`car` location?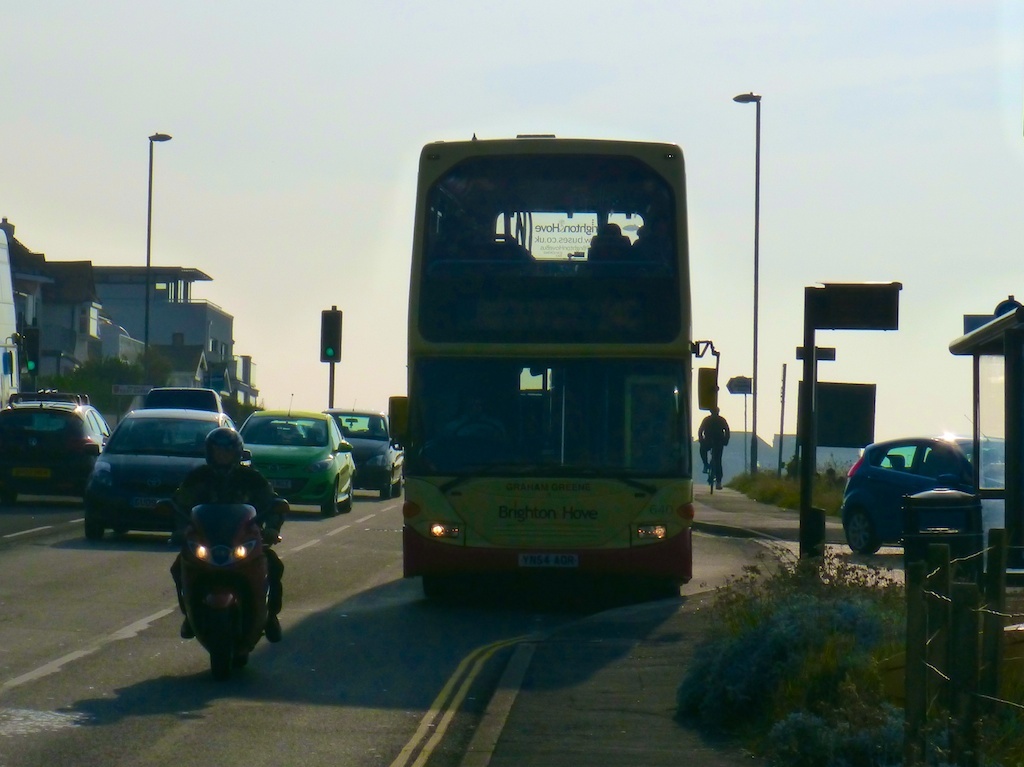
[0,388,113,507]
